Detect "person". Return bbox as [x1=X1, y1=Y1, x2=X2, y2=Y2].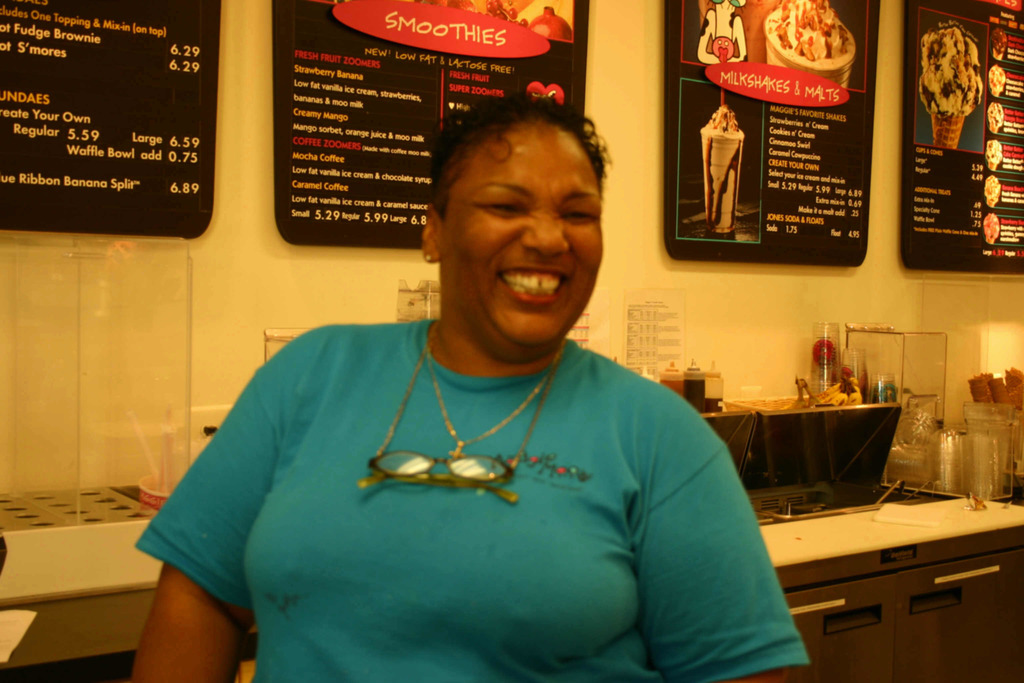
[x1=166, y1=83, x2=803, y2=675].
